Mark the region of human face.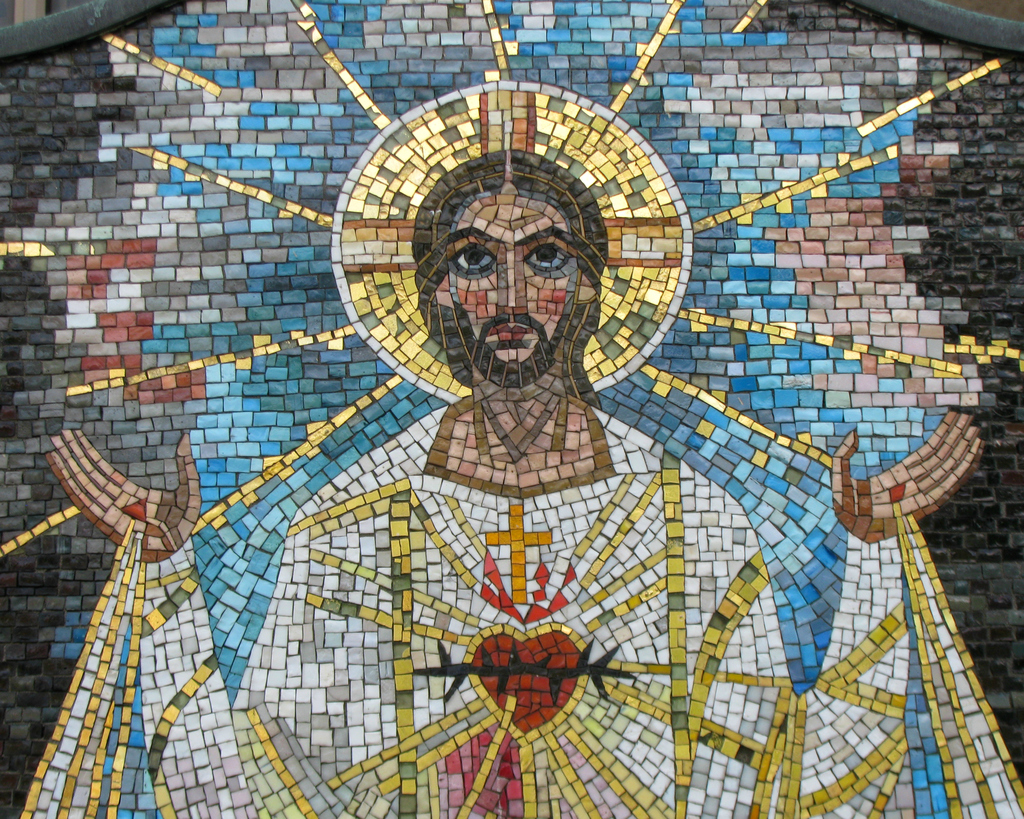
Region: detection(453, 195, 576, 397).
